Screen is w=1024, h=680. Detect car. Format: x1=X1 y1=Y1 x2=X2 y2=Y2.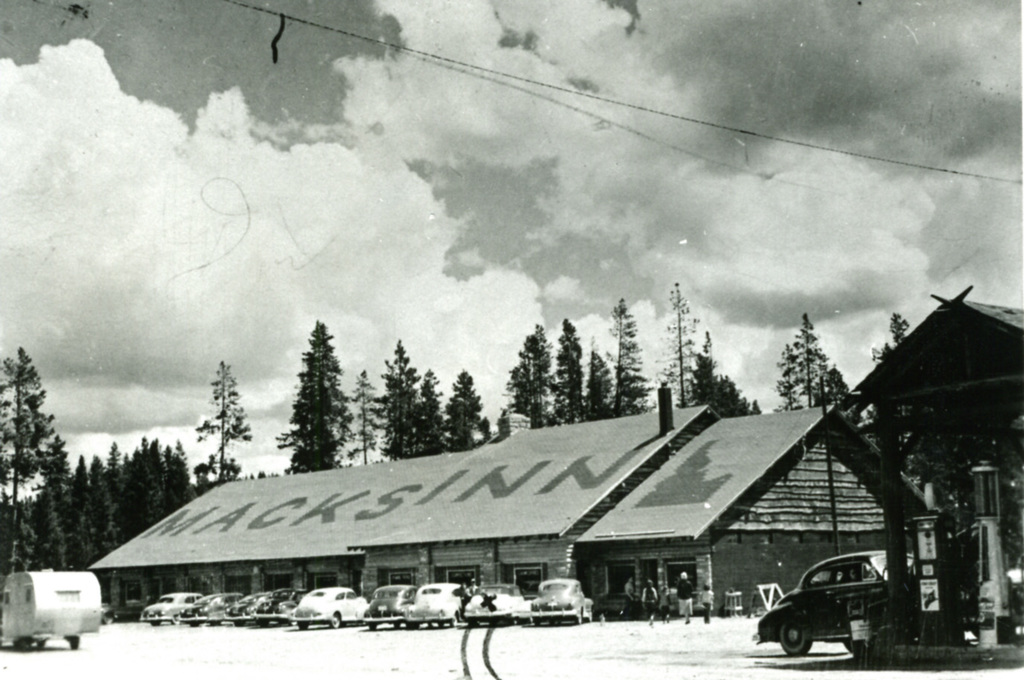
x1=225 y1=592 x2=283 y2=628.
